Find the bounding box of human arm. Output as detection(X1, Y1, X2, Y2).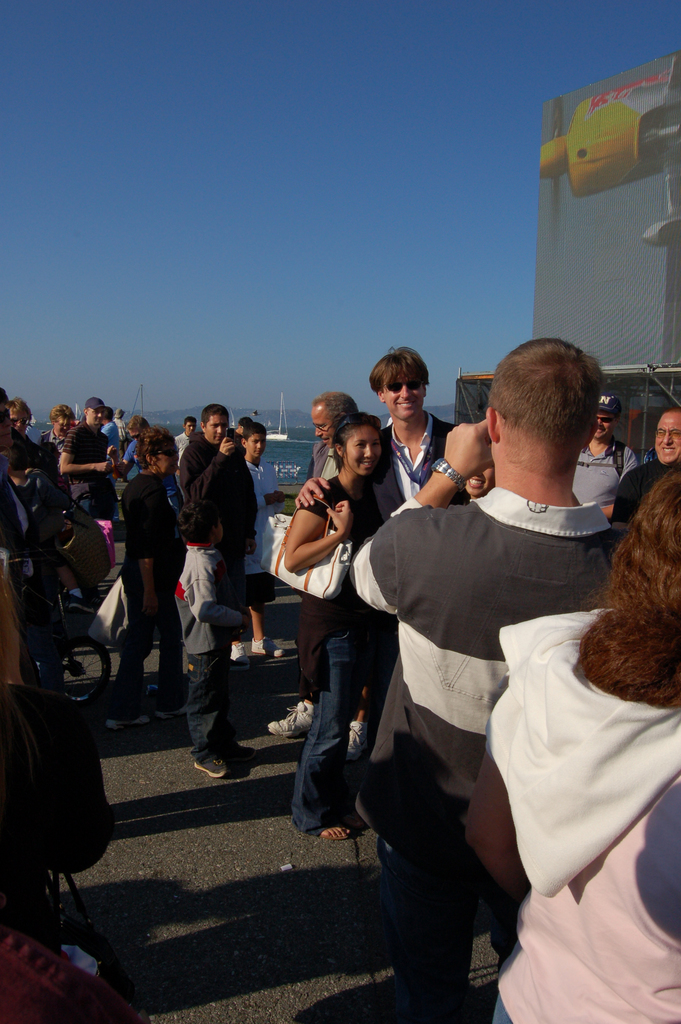
detection(268, 494, 345, 600).
